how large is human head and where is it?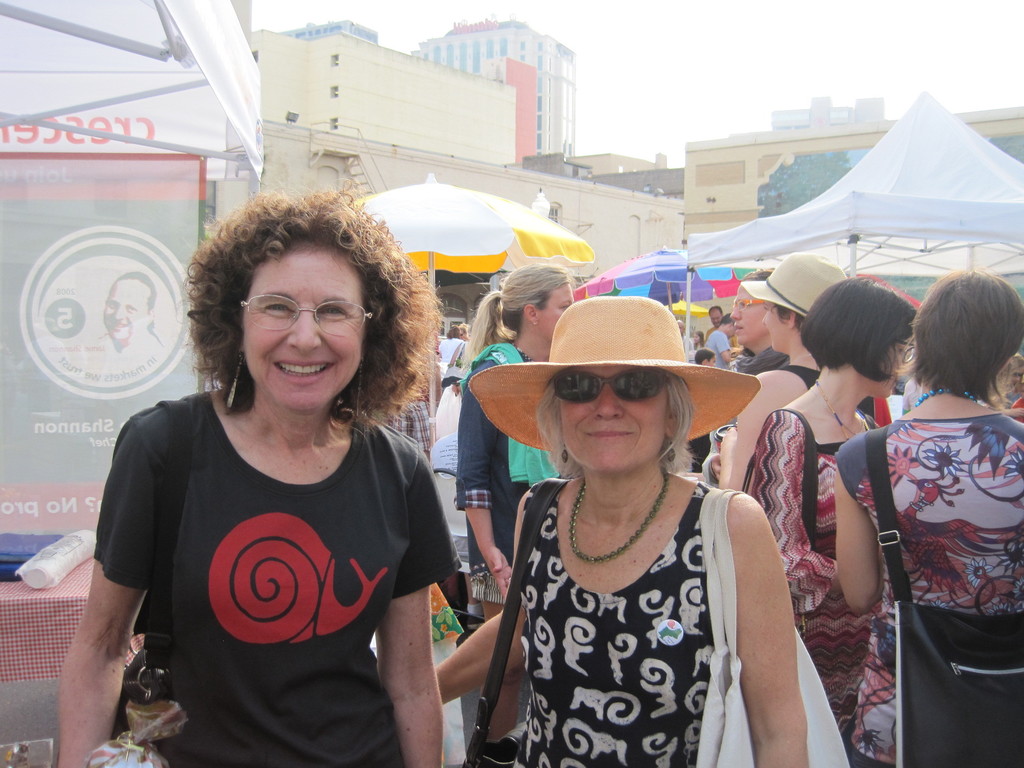
Bounding box: 811,272,920,397.
